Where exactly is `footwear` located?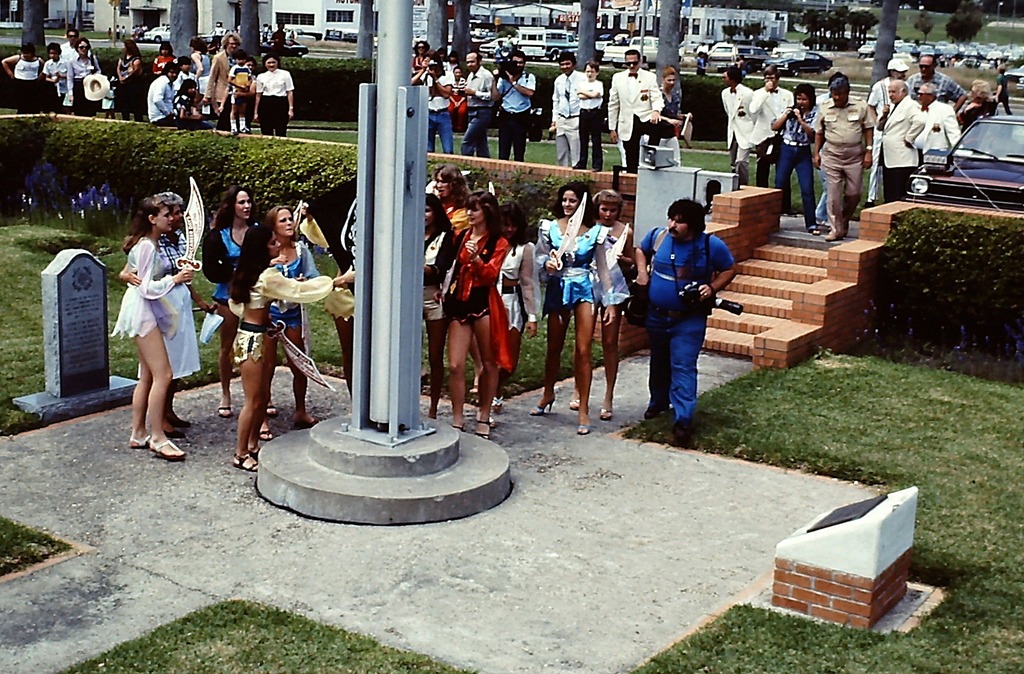
Its bounding box is Rect(266, 405, 277, 415).
